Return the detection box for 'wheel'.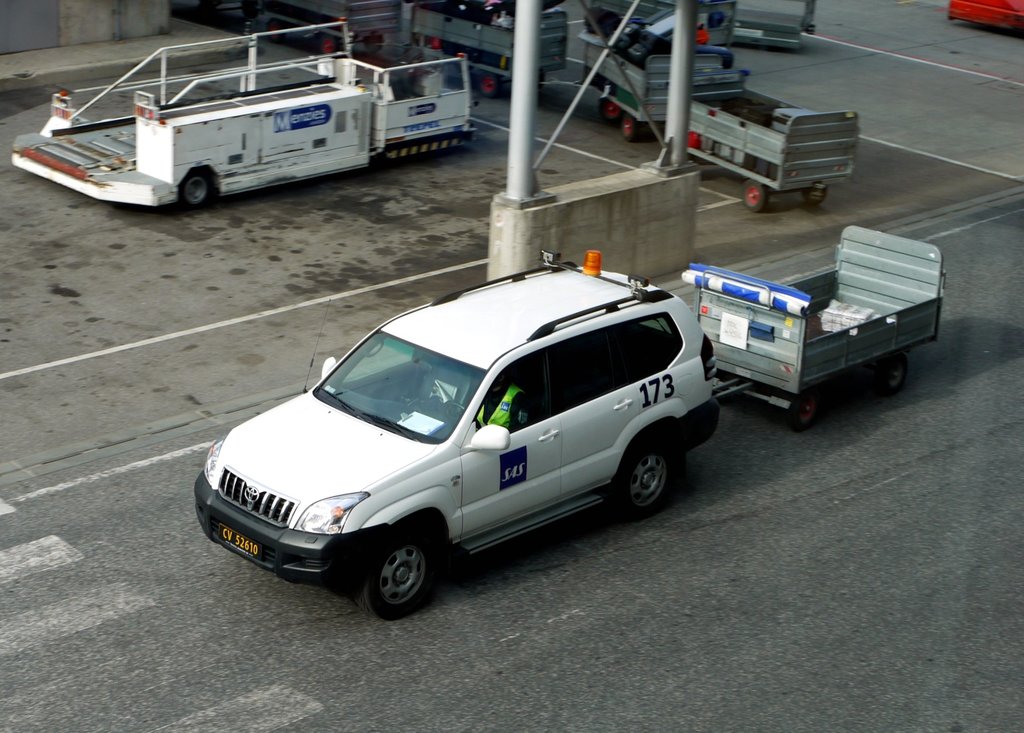
(left=346, top=538, right=445, bottom=616).
